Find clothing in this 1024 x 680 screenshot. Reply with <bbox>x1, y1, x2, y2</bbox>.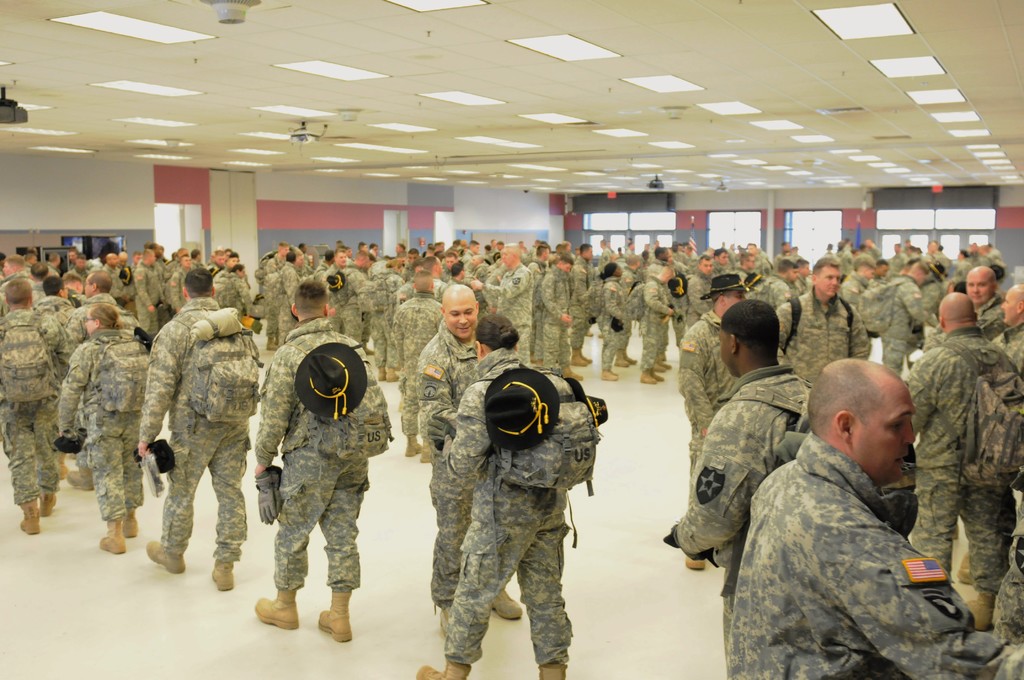
<bbox>441, 355, 605, 665</bbox>.
